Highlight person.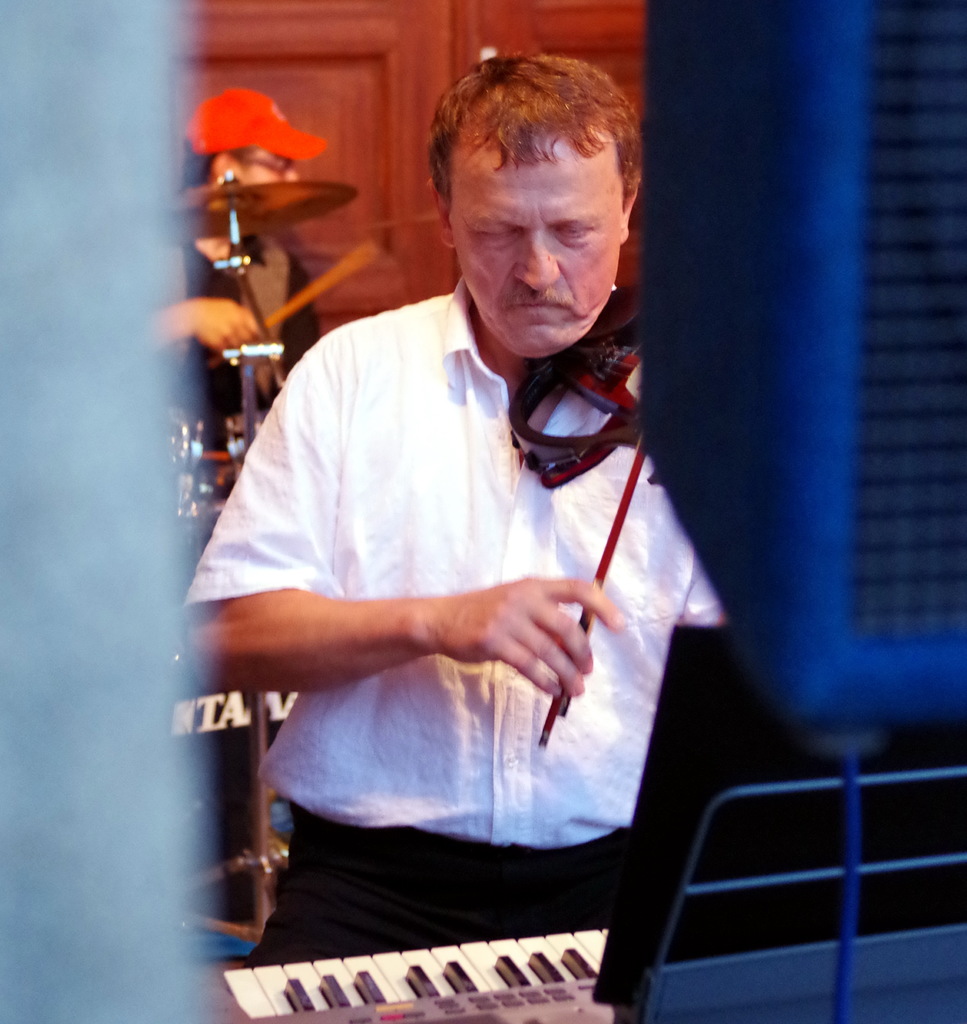
Highlighted region: (x1=179, y1=50, x2=731, y2=970).
